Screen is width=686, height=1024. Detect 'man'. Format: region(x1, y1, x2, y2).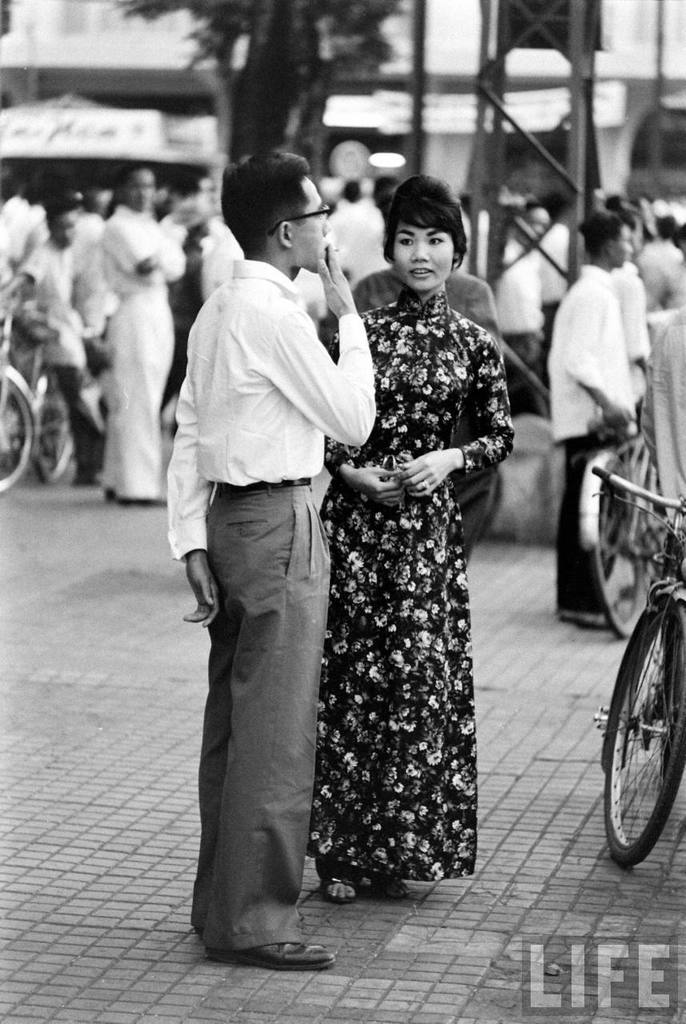
region(549, 210, 637, 628).
